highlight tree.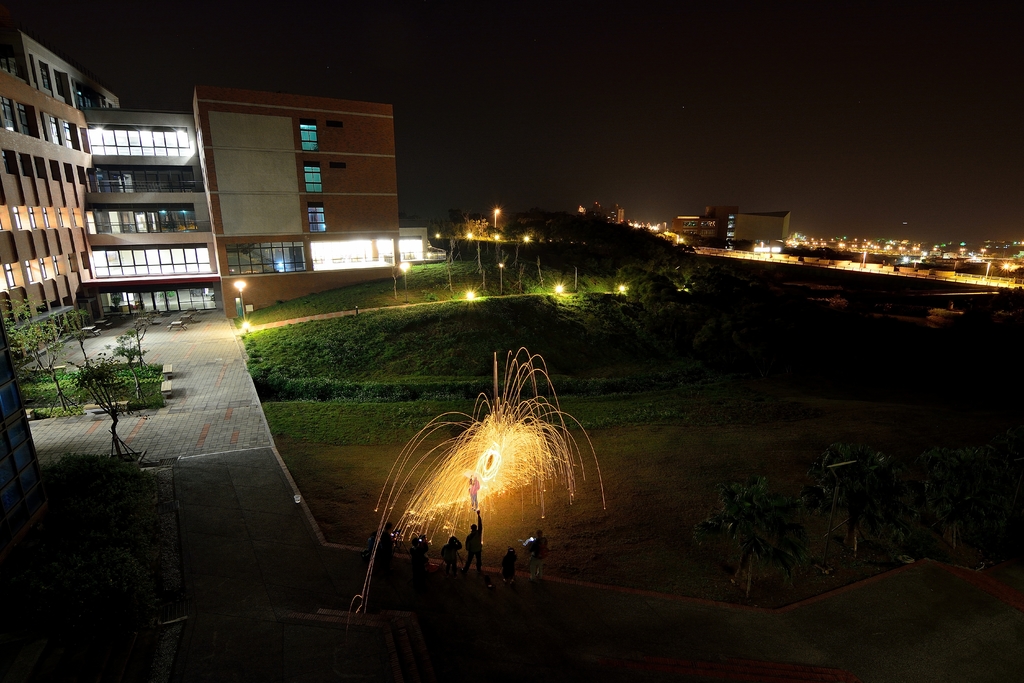
Highlighted region: <bbox>906, 441, 1023, 568</bbox>.
